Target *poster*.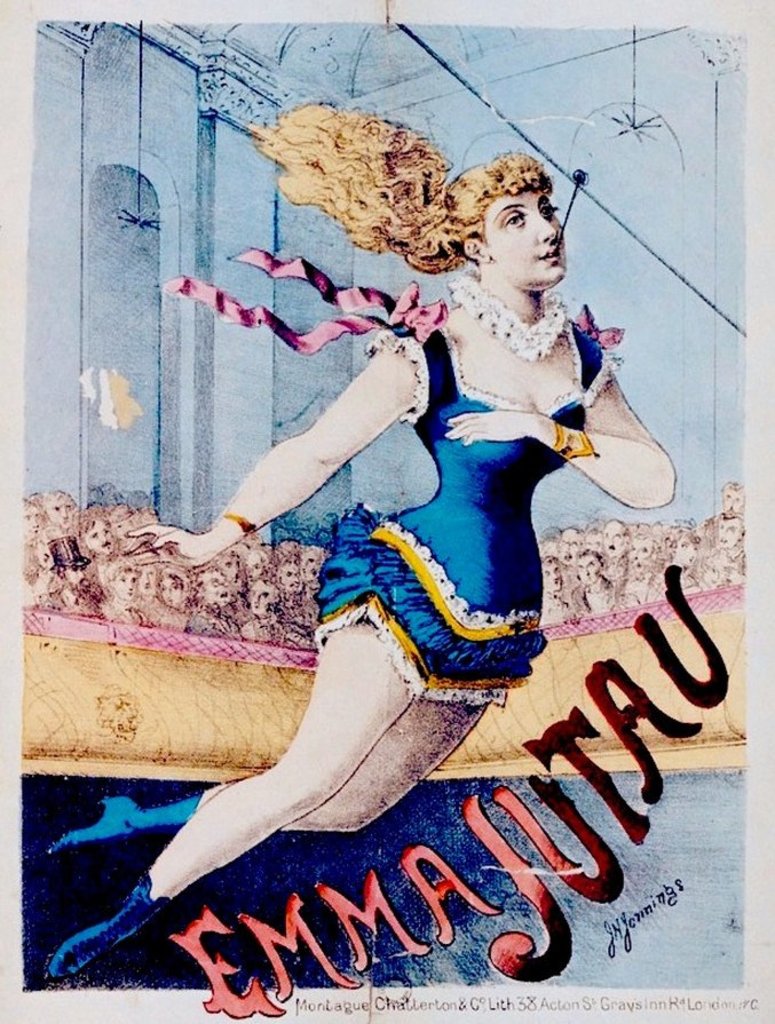
Target region: [0, 0, 774, 1023].
